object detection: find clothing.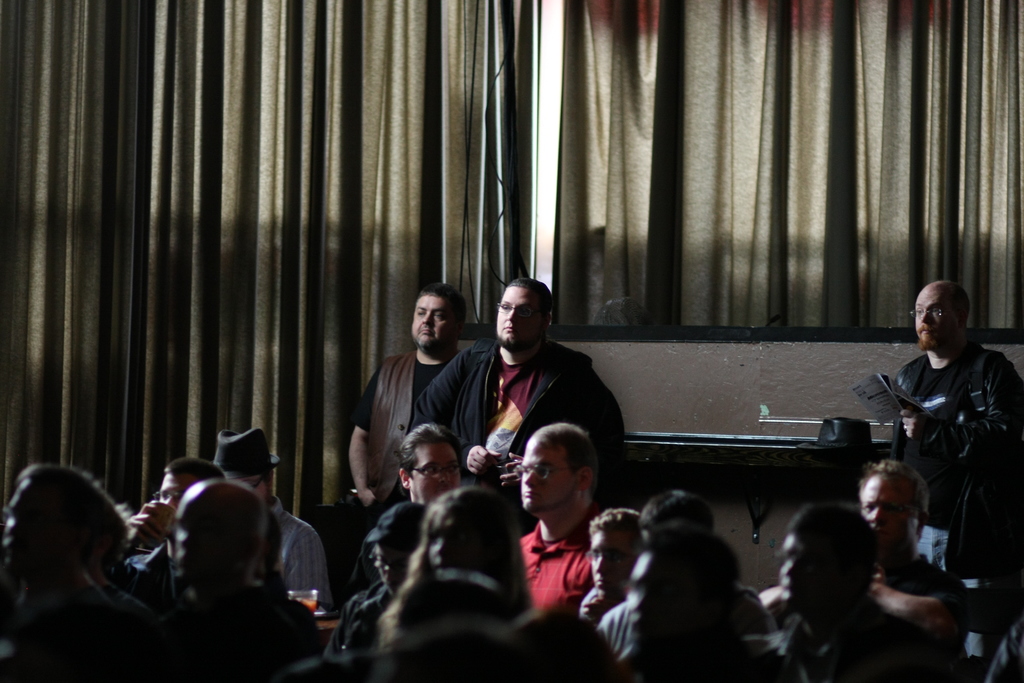
box=[419, 348, 620, 453].
